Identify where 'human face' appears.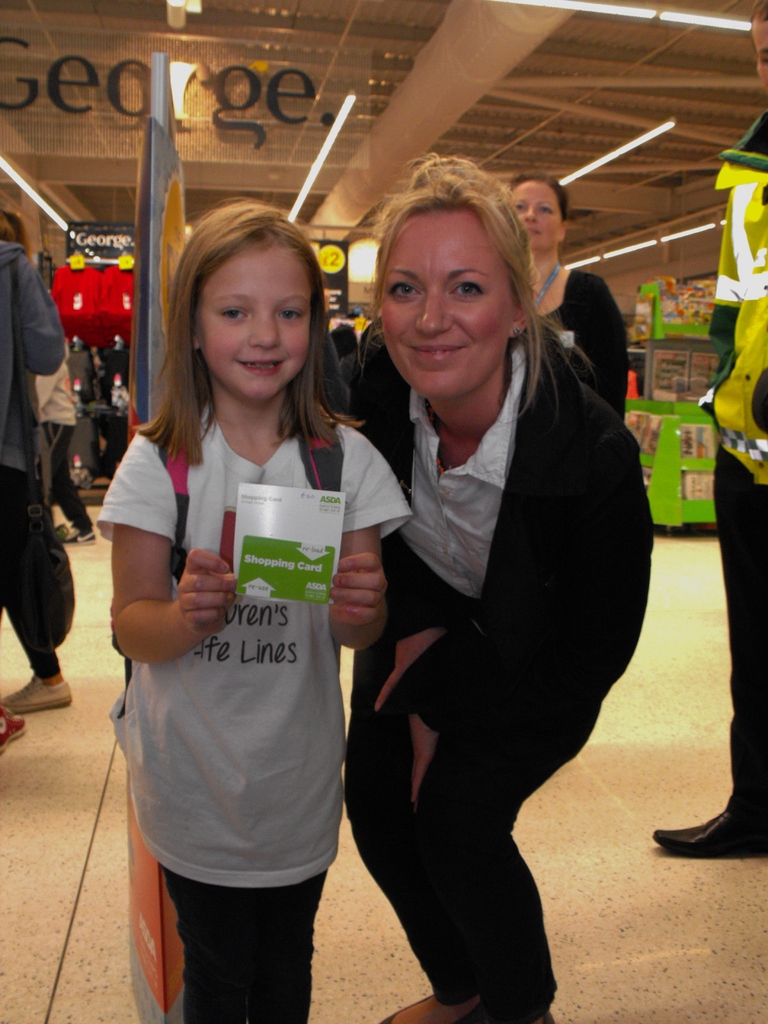
Appears at {"left": 385, "top": 207, "right": 508, "bottom": 394}.
